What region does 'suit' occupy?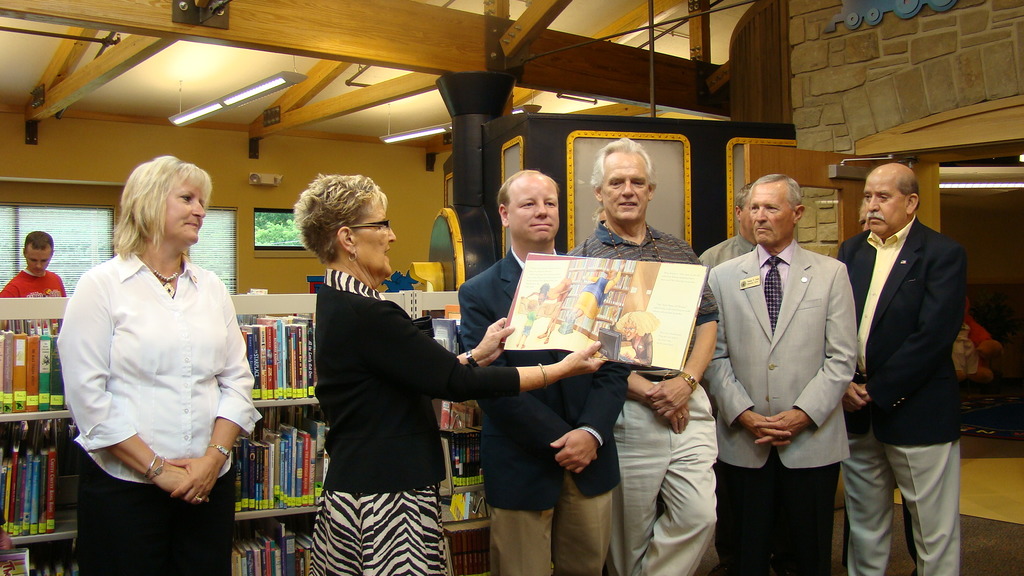
select_region(458, 246, 634, 575).
